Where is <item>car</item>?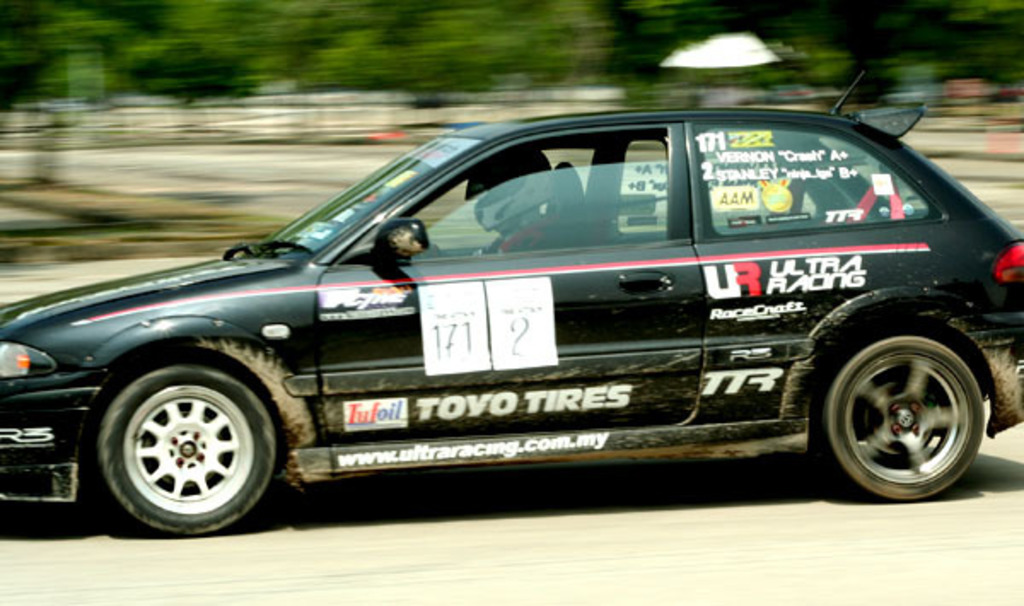
0,70,1022,534.
